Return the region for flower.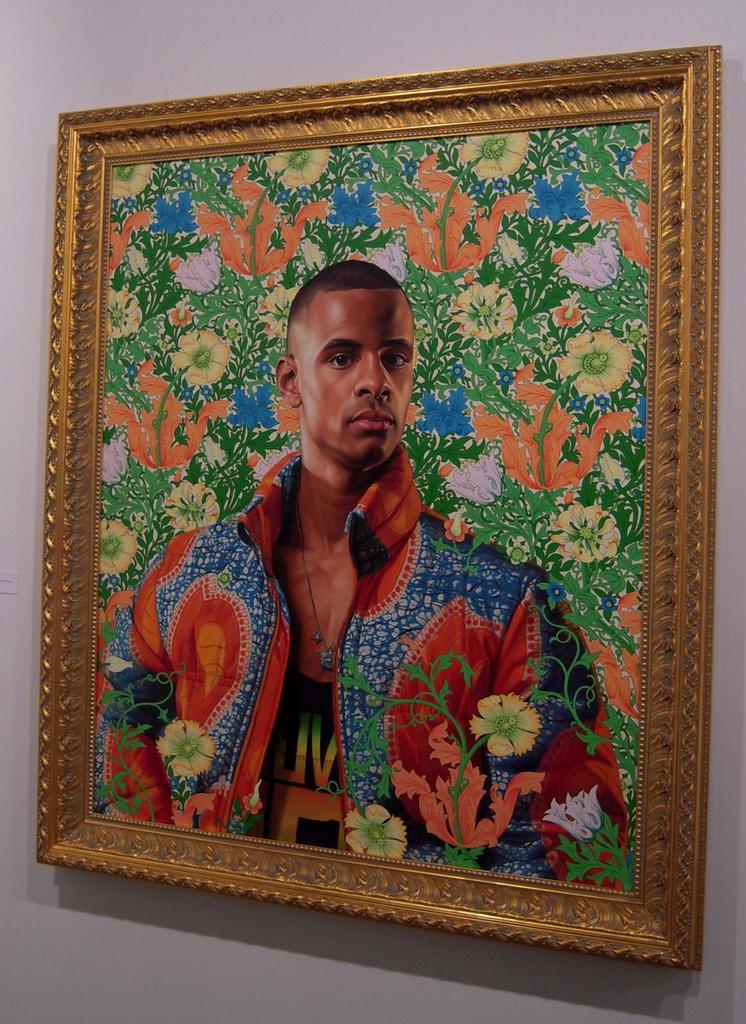
<region>96, 430, 129, 487</region>.
